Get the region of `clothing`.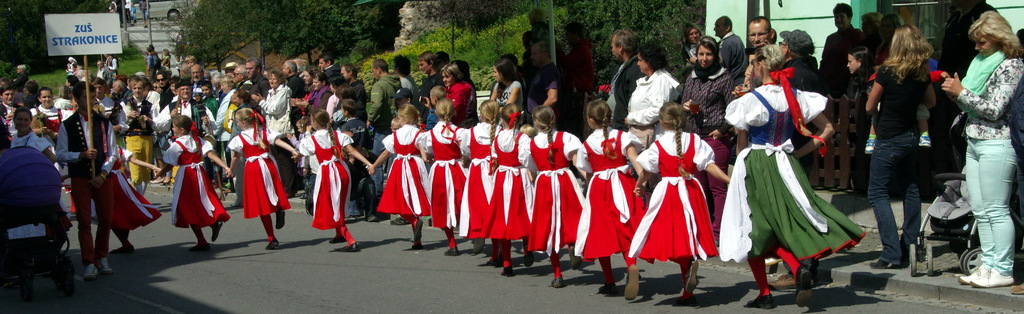
l=953, t=43, r=1023, b=283.
